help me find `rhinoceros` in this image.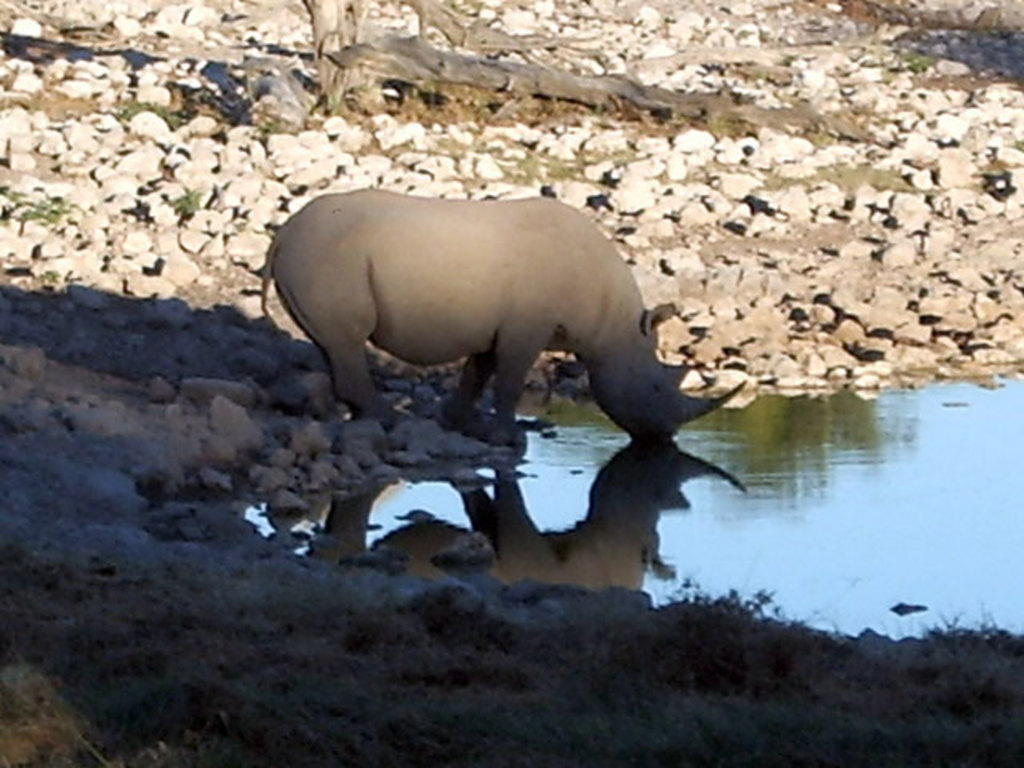
Found it: x1=261 y1=179 x2=742 y2=450.
